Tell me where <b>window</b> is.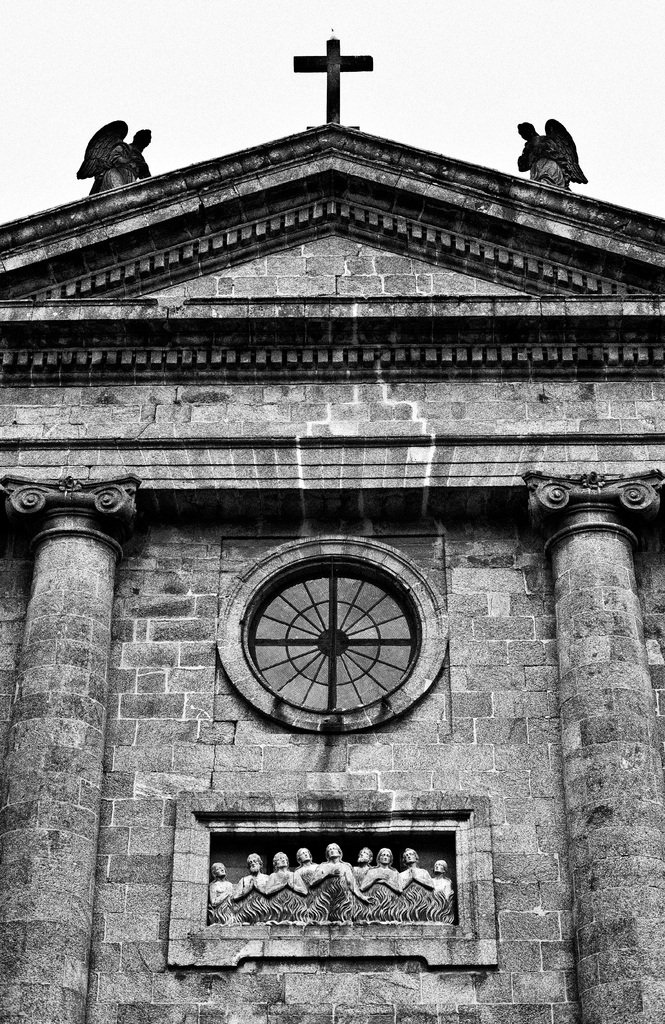
<b>window</b> is at Rect(174, 790, 497, 972).
